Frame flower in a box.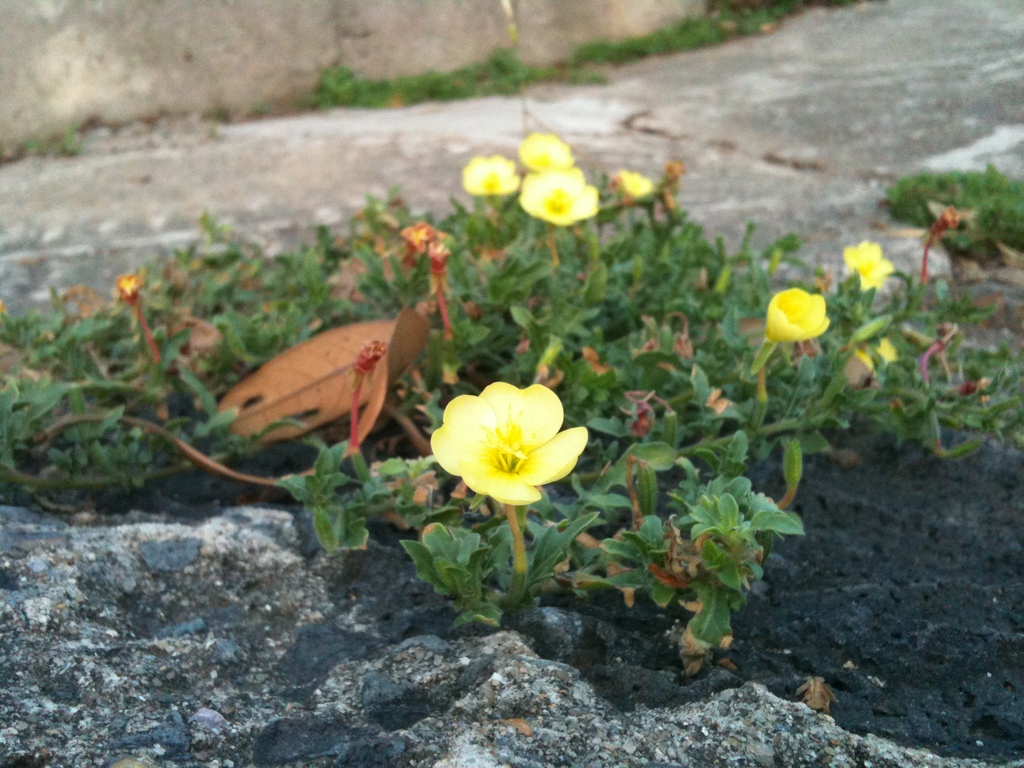
rect(405, 227, 431, 252).
